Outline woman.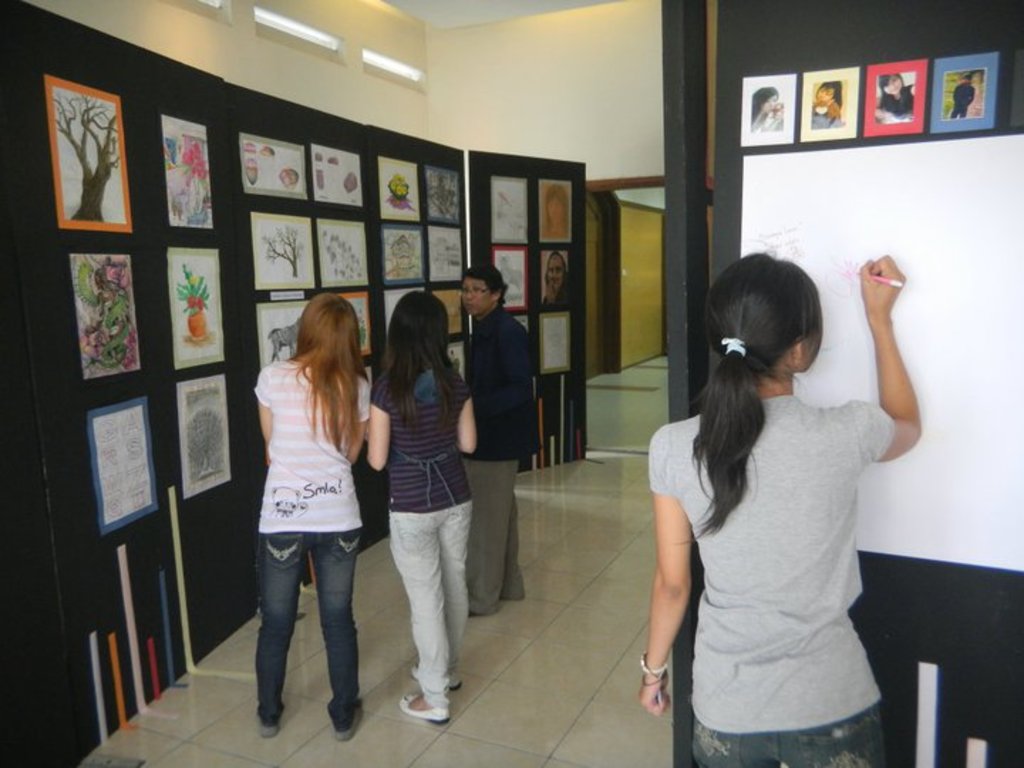
Outline: pyautogui.locateOnScreen(647, 226, 923, 767).
